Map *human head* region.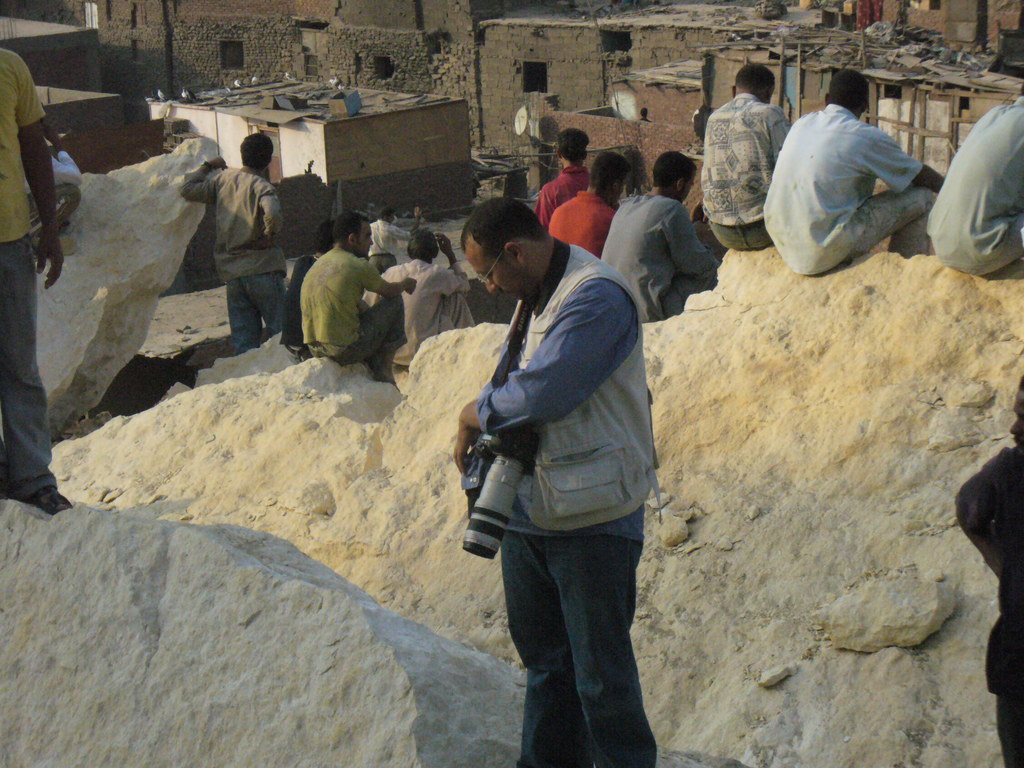
Mapped to BBox(241, 133, 273, 173).
